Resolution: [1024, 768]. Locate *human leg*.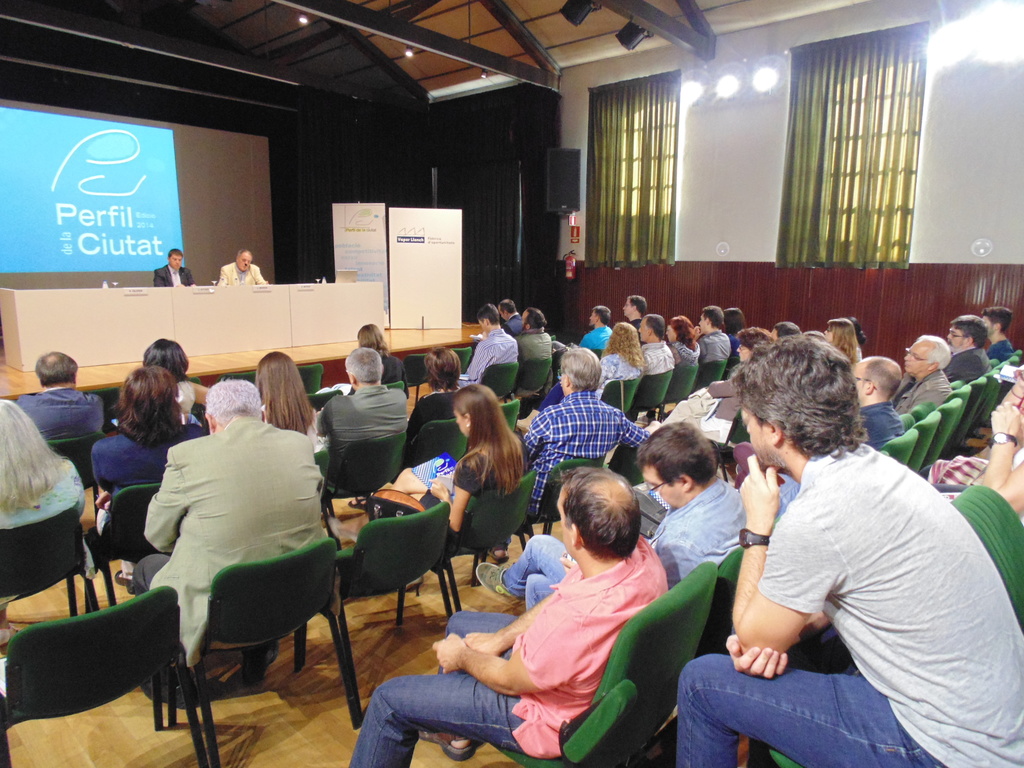
<box>669,657,938,767</box>.
